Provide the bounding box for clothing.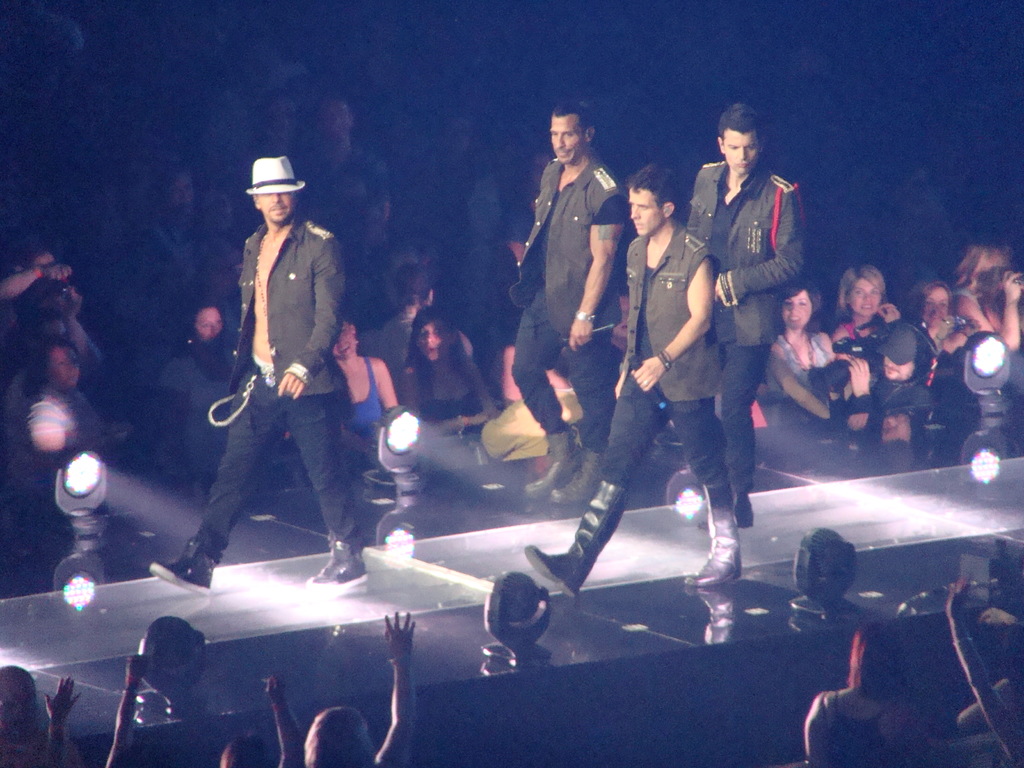
BBox(683, 159, 807, 498).
